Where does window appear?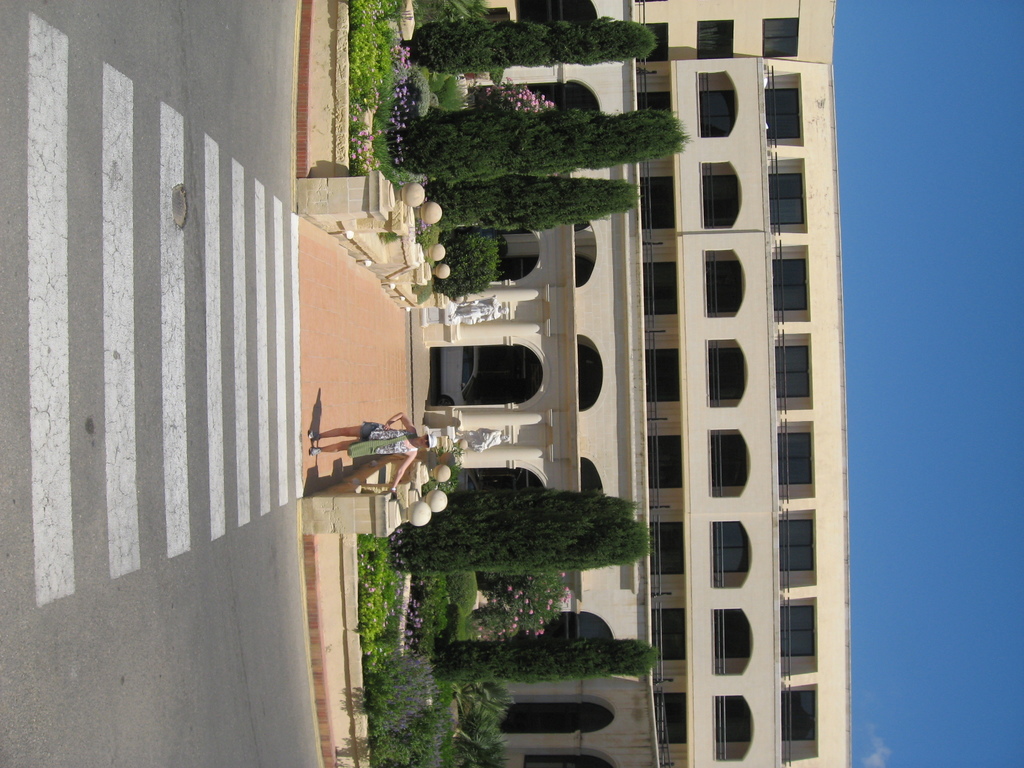
Appears at left=632, top=21, right=671, bottom=61.
